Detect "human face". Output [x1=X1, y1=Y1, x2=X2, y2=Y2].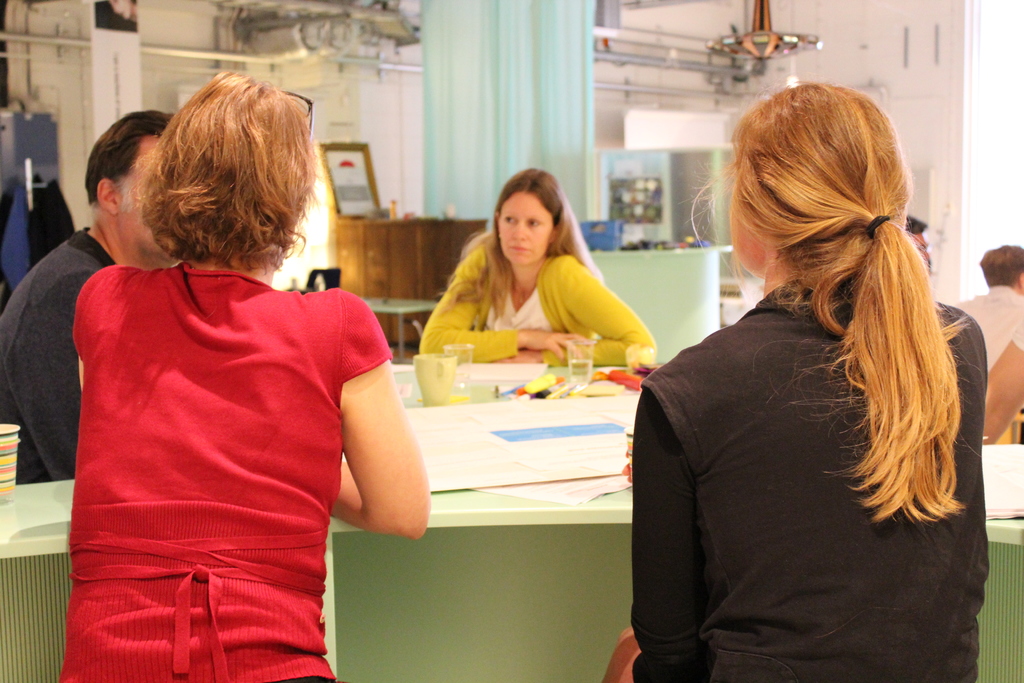
[x1=499, y1=192, x2=553, y2=262].
